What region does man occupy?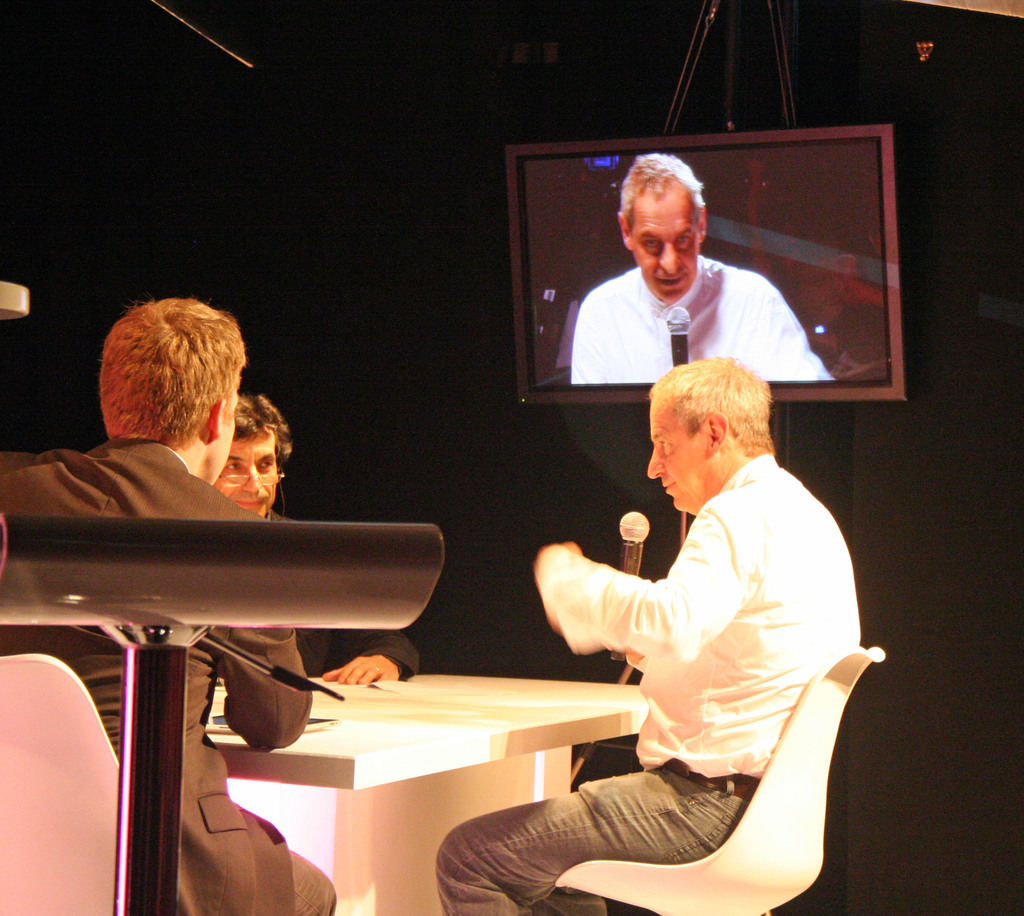
l=0, t=296, r=337, b=915.
